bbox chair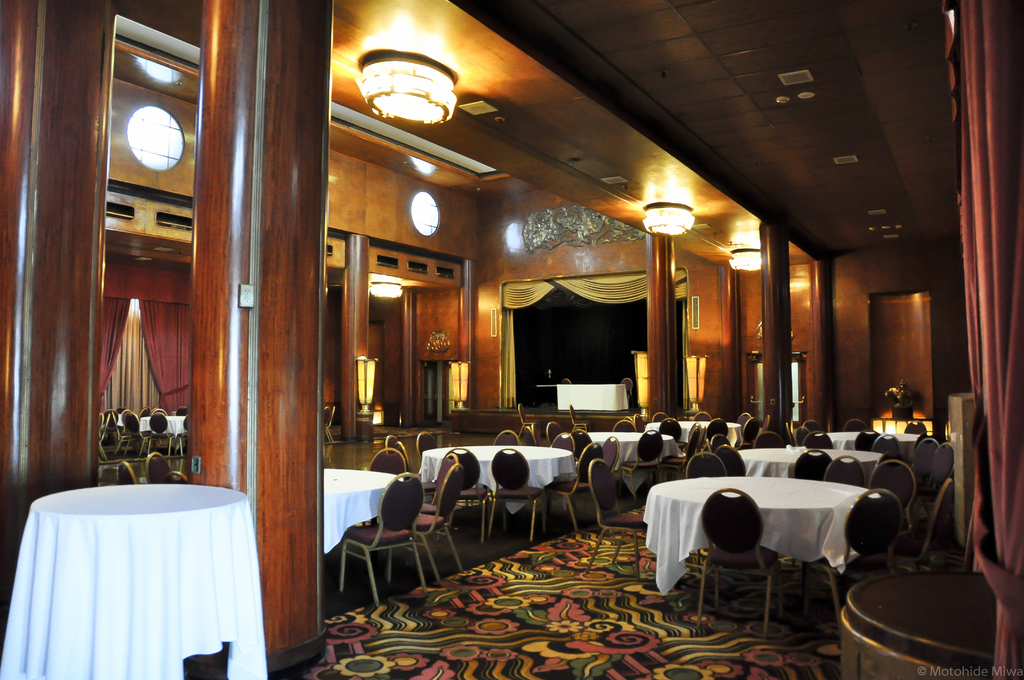
{"x1": 335, "y1": 467, "x2": 429, "y2": 610}
